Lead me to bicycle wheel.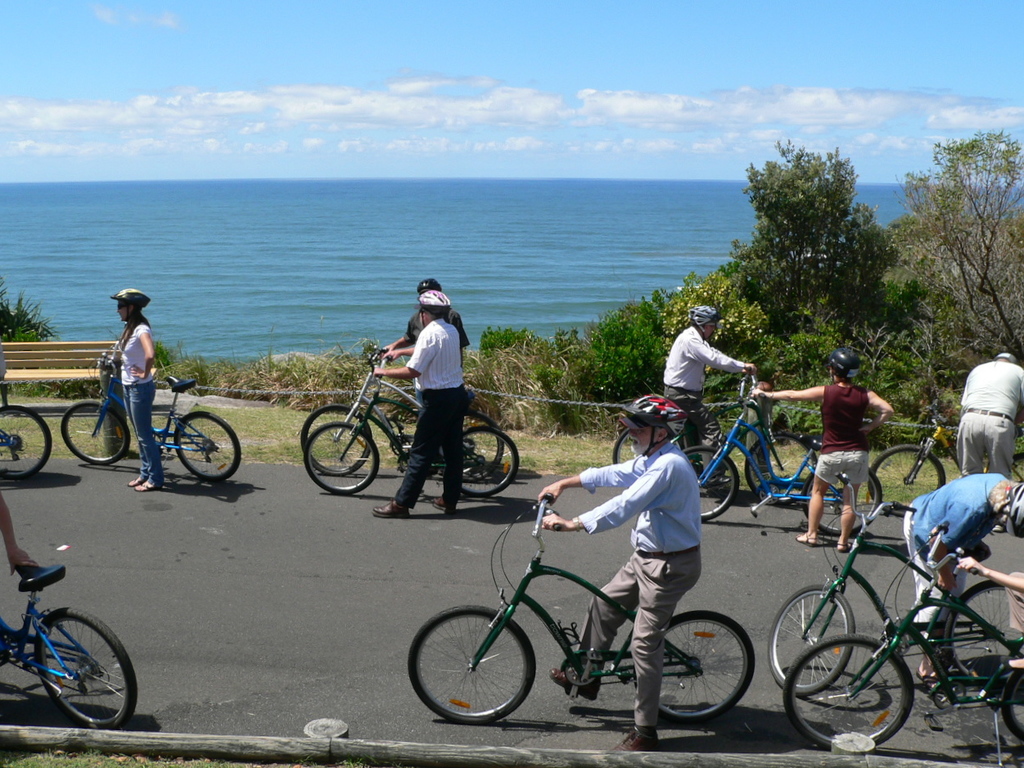
Lead to Rect(656, 613, 756, 721).
